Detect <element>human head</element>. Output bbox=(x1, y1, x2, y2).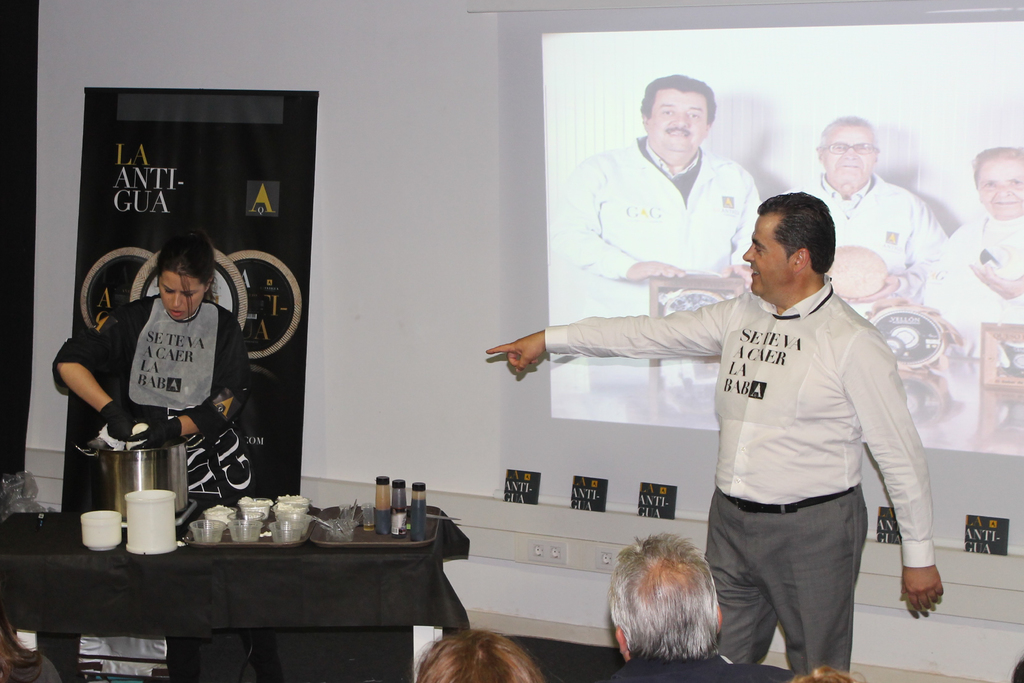
bbox=(408, 631, 547, 682).
